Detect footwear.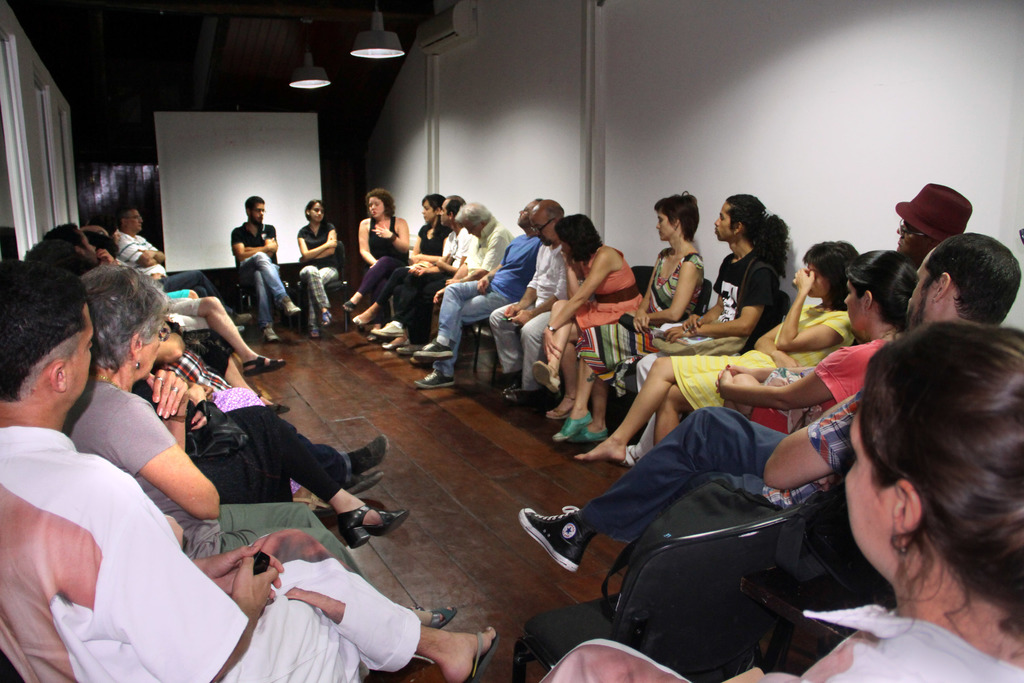
Detected at select_region(415, 372, 453, 386).
